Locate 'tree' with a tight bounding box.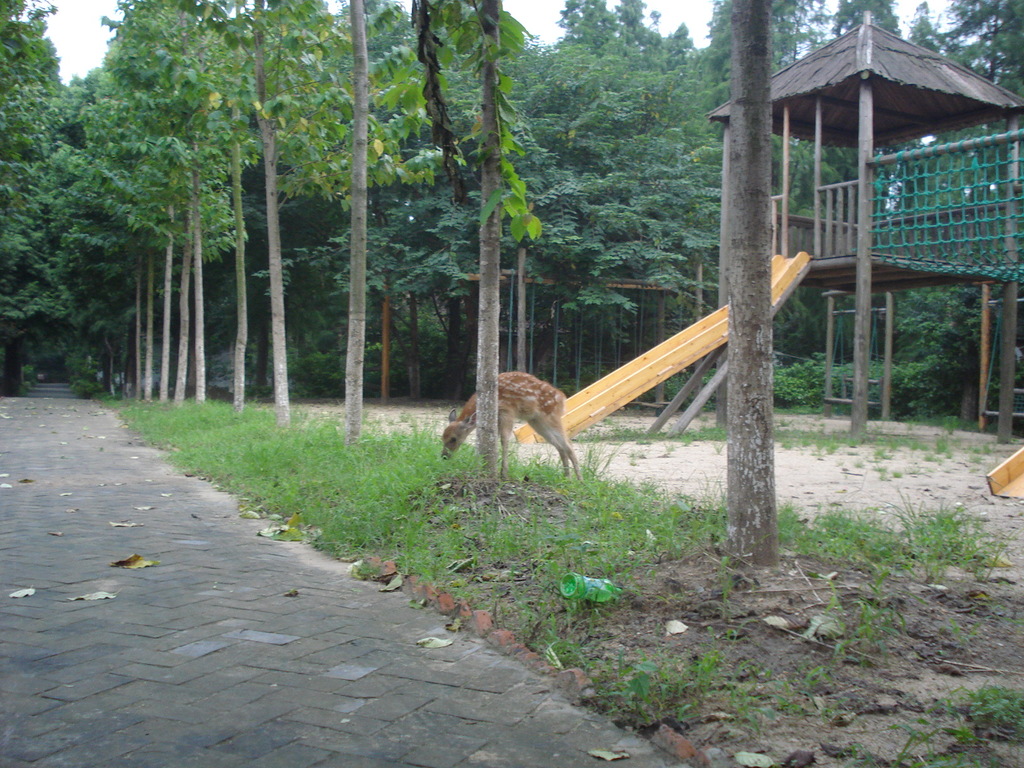
region(0, 0, 74, 409).
